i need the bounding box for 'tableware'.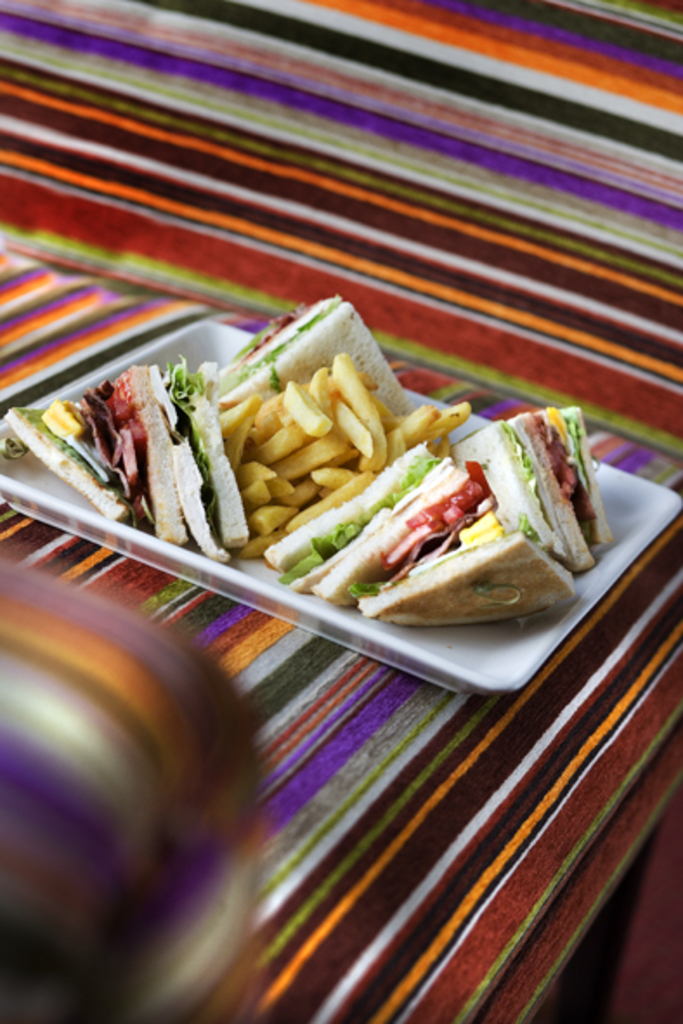
Here it is: [0, 314, 681, 691].
